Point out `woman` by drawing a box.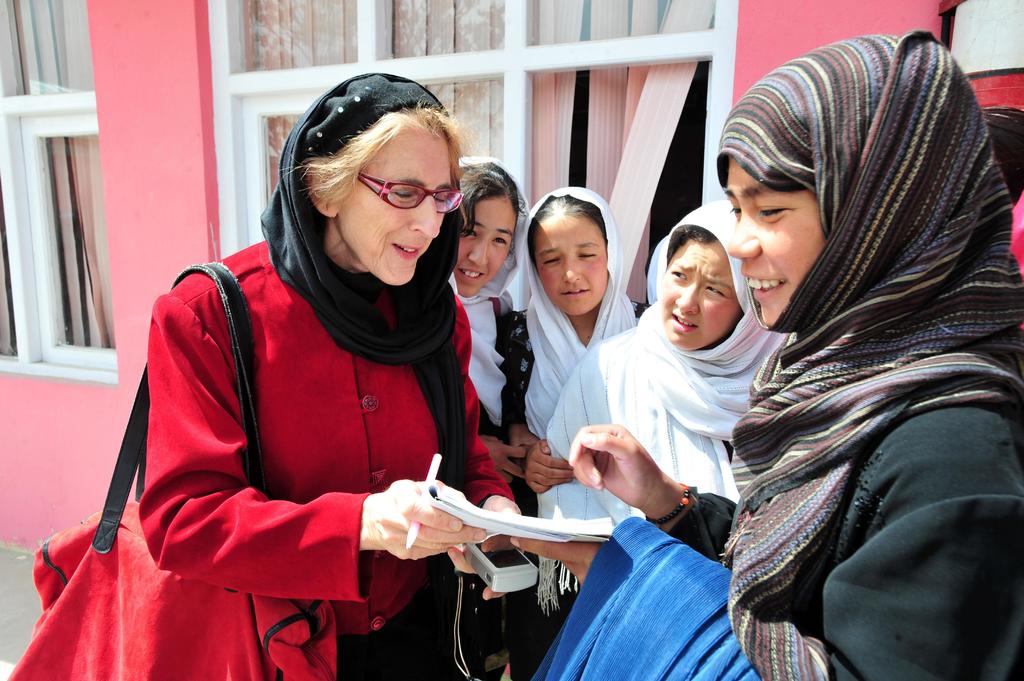
<bbox>100, 86, 527, 674</bbox>.
